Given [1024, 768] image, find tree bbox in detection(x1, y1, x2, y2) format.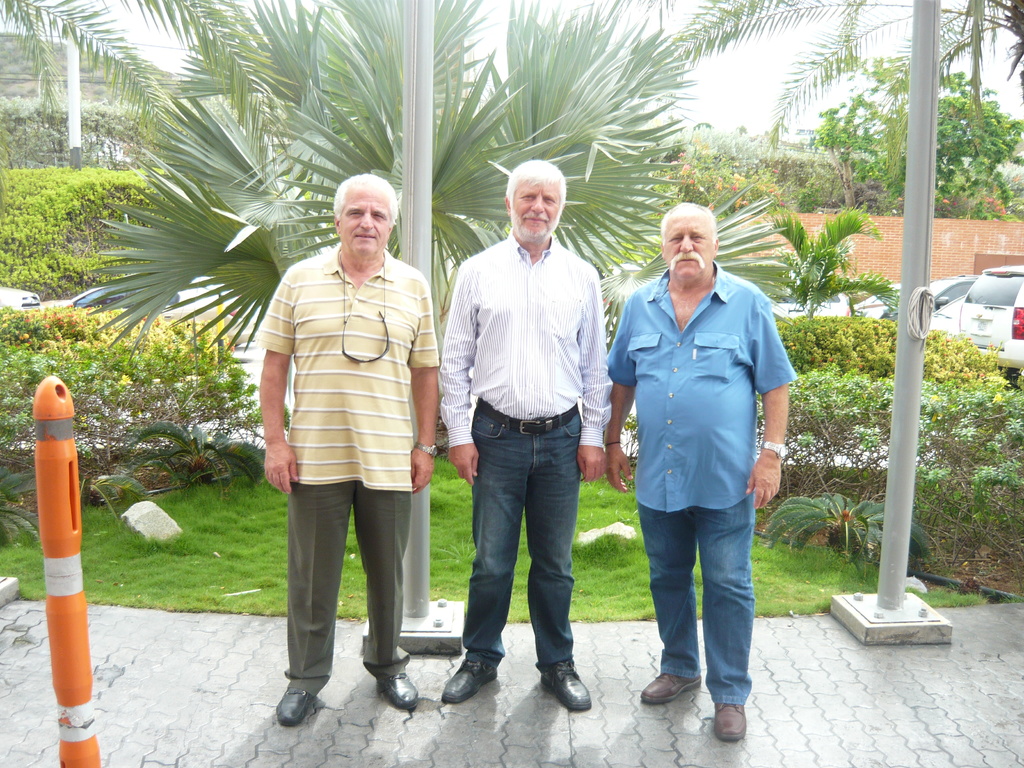
detection(0, 0, 166, 193).
